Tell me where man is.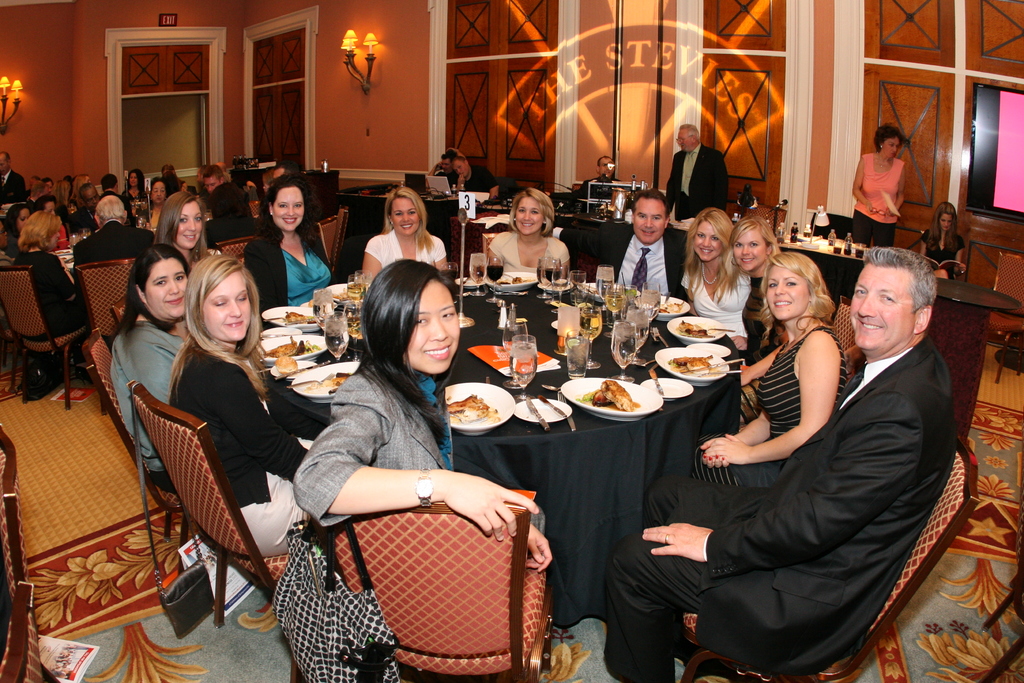
man is at locate(623, 258, 959, 664).
